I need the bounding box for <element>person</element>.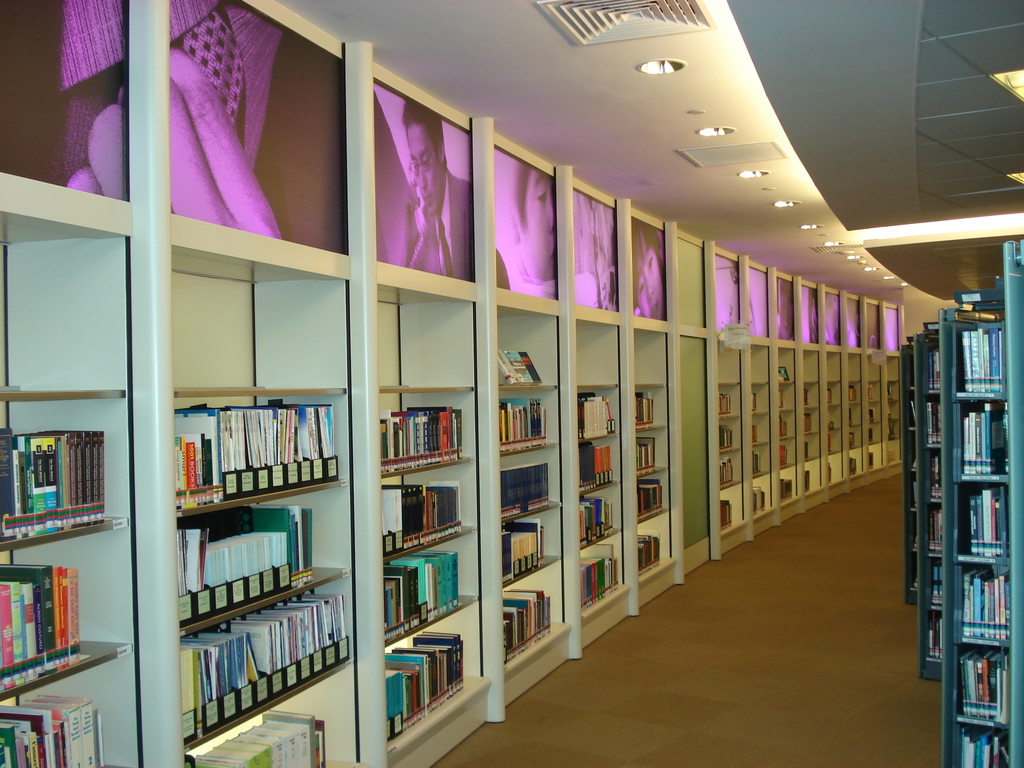
Here it is: (x1=633, y1=218, x2=668, y2=318).
